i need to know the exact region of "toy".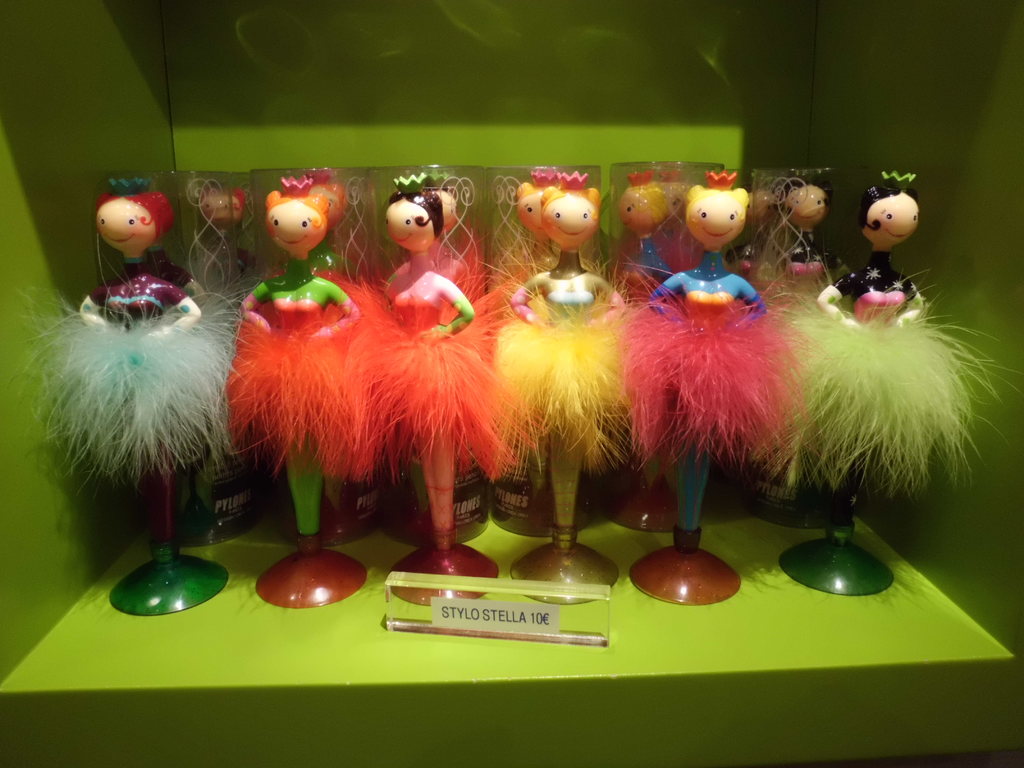
Region: l=202, t=184, r=243, b=244.
